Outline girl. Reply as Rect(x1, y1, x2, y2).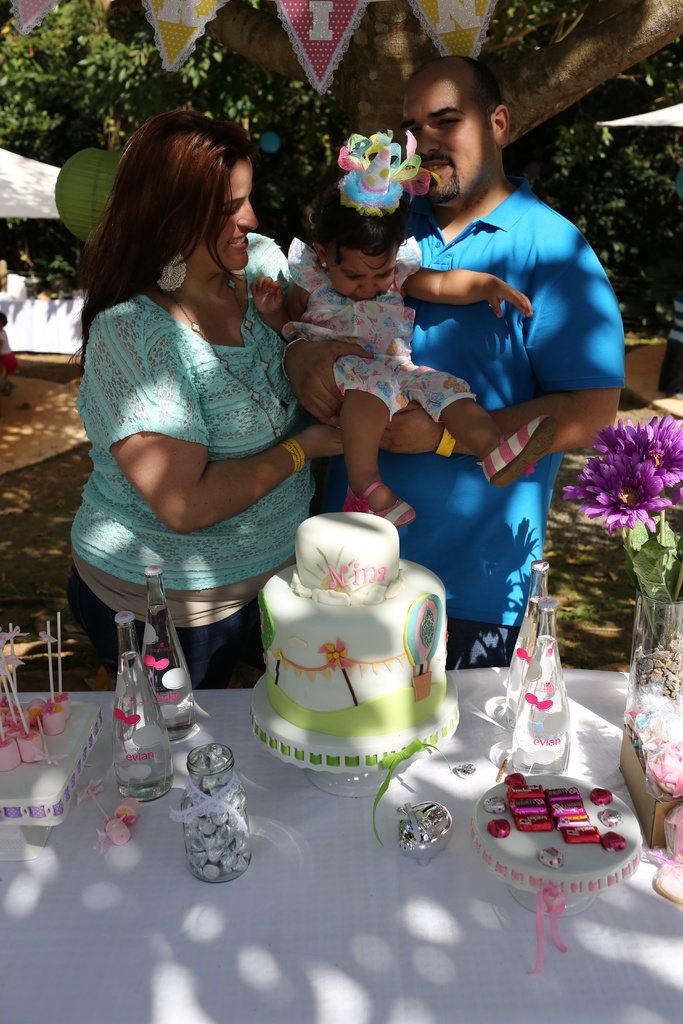
Rect(248, 130, 541, 527).
